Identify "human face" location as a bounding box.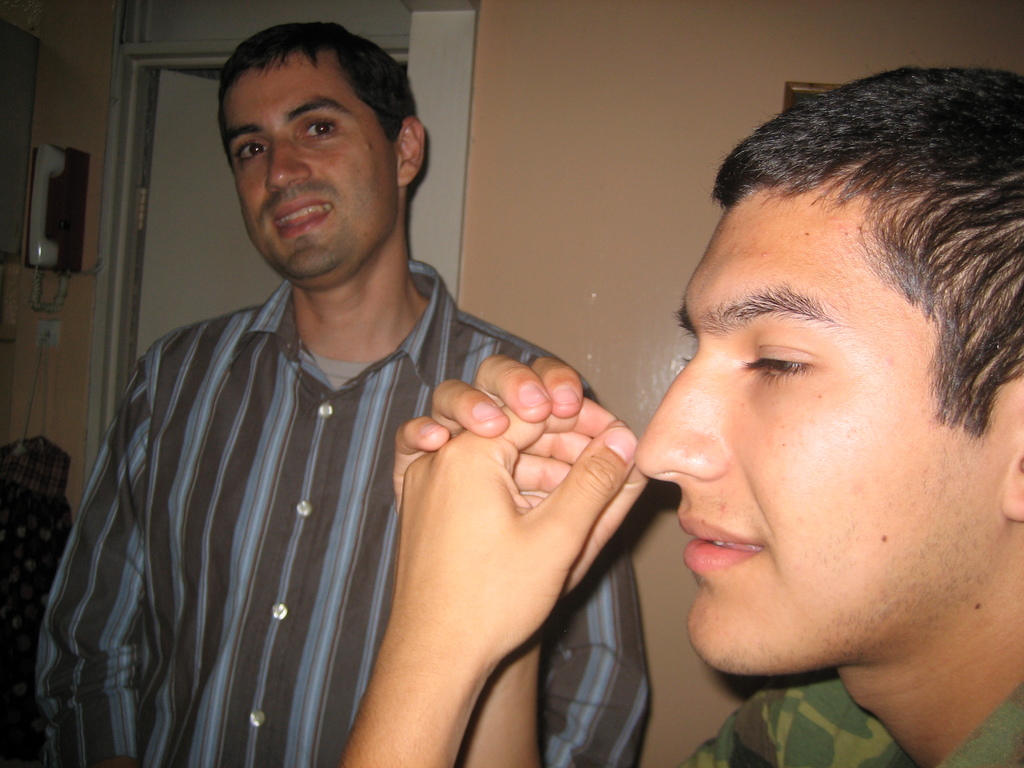
l=219, t=48, r=391, b=273.
